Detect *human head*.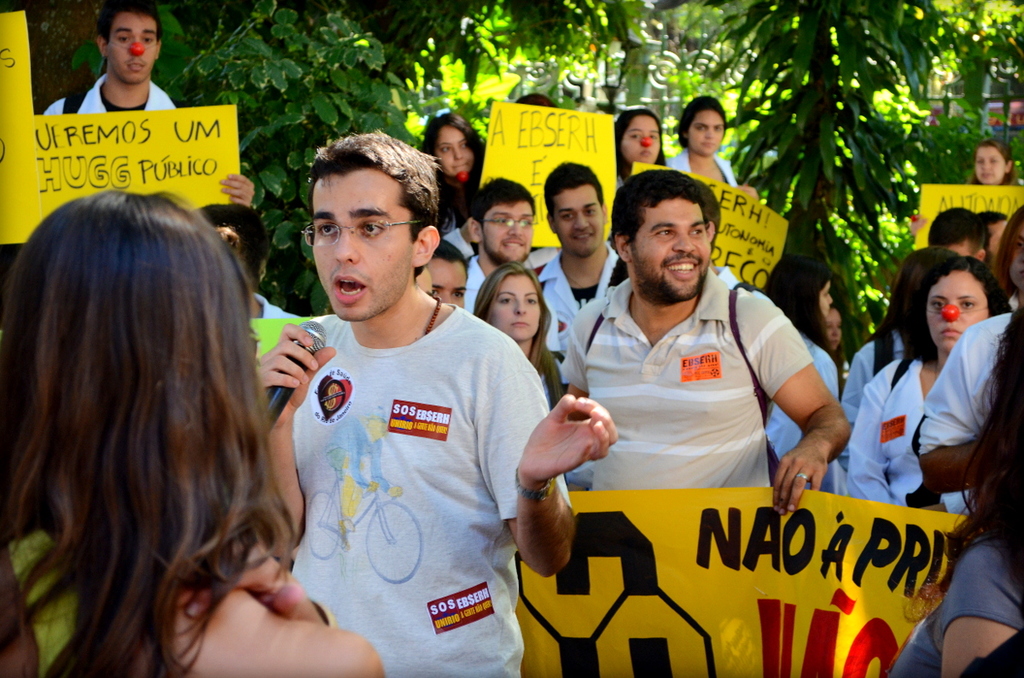
Detected at crop(94, 0, 166, 89).
